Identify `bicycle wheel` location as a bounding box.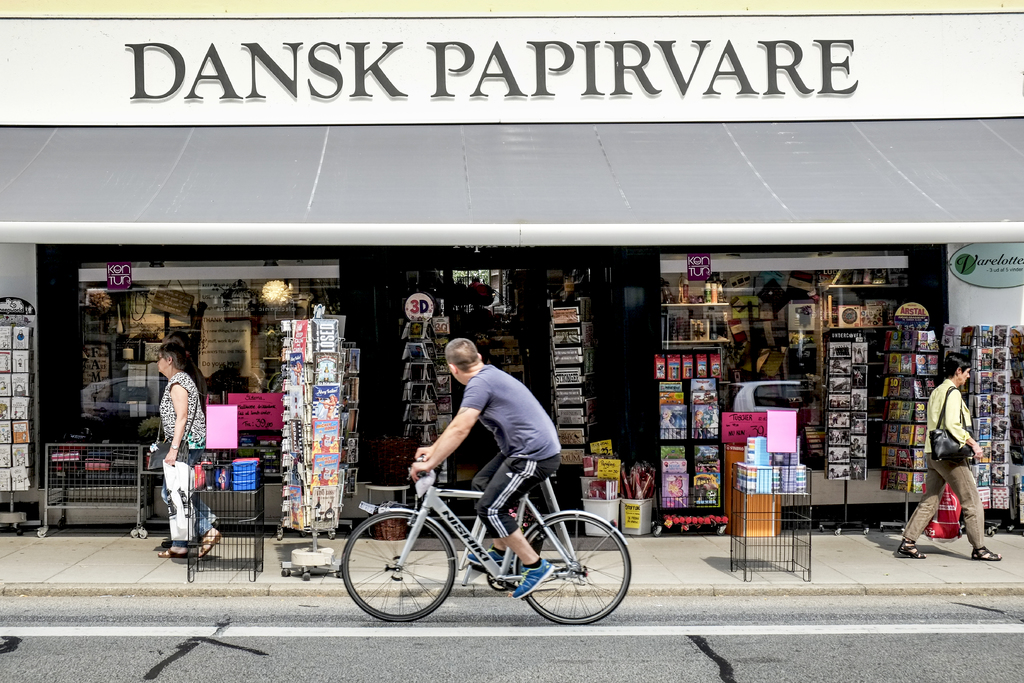
bbox=(516, 514, 632, 627).
